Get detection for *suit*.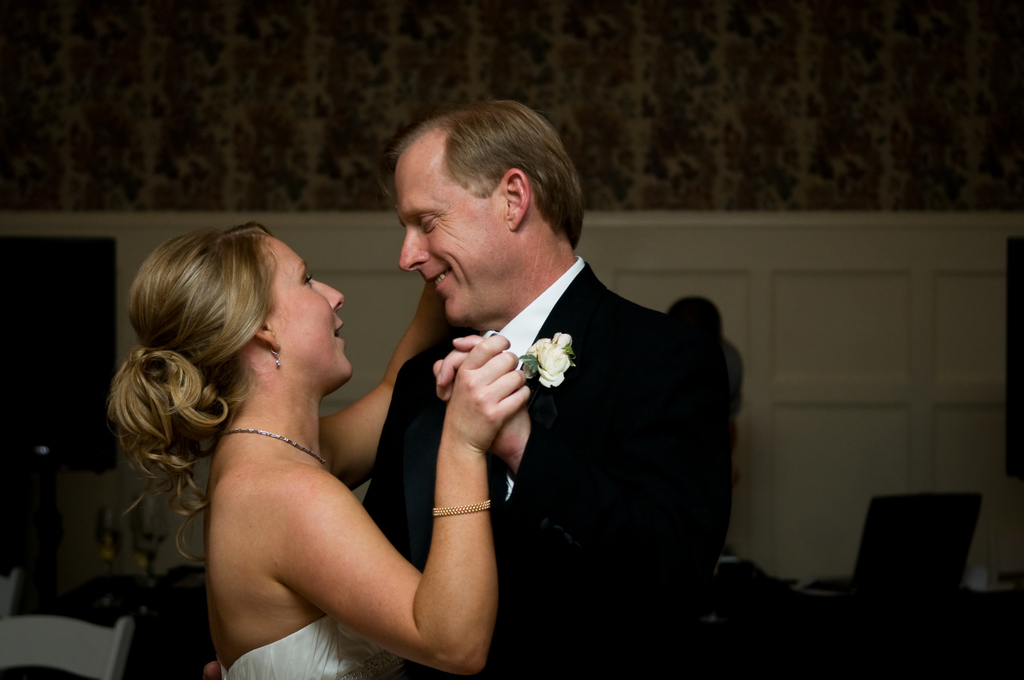
Detection: bbox=[296, 129, 730, 654].
